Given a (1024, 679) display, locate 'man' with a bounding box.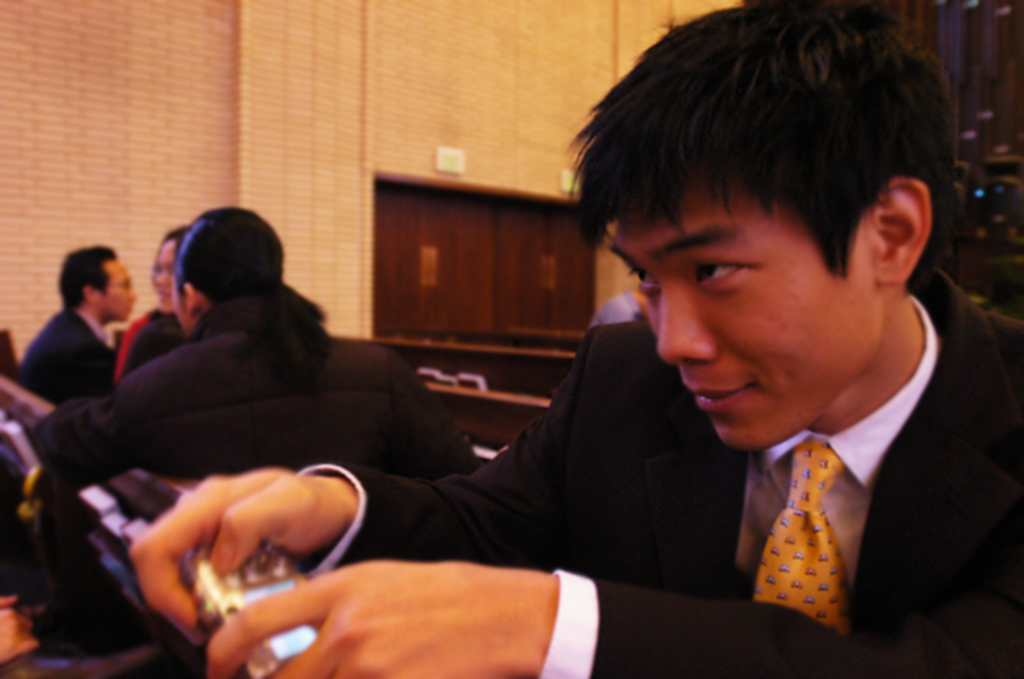
Located: (x1=0, y1=208, x2=476, y2=514).
